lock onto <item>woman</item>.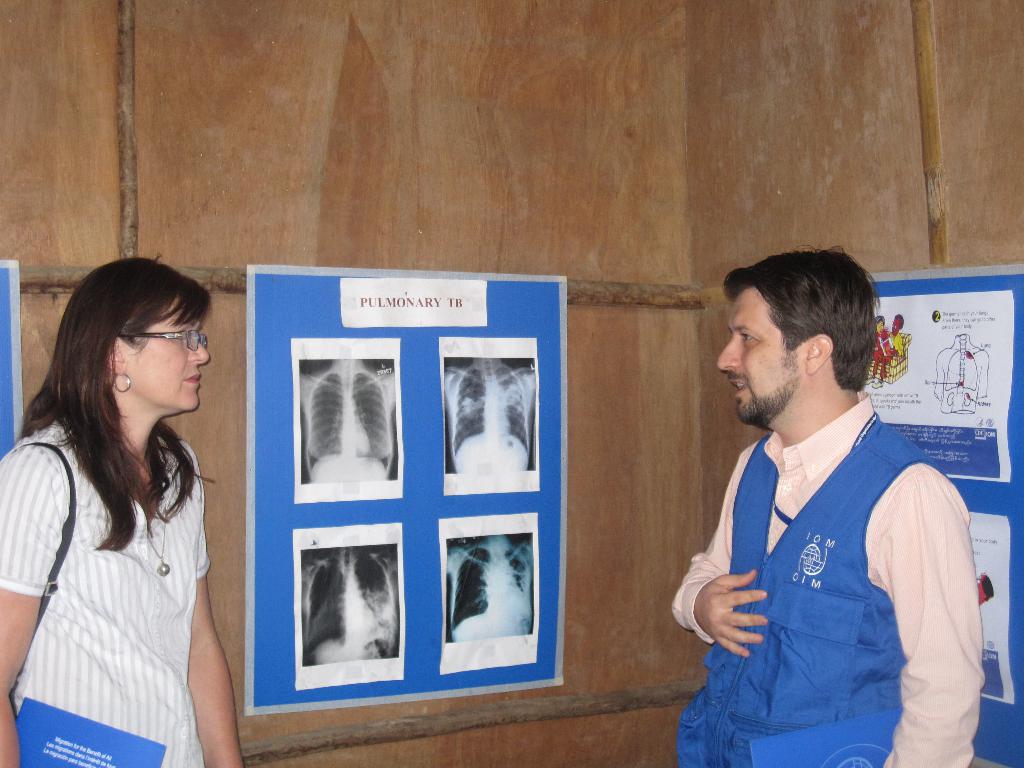
Locked: left=0, top=240, right=236, bottom=767.
